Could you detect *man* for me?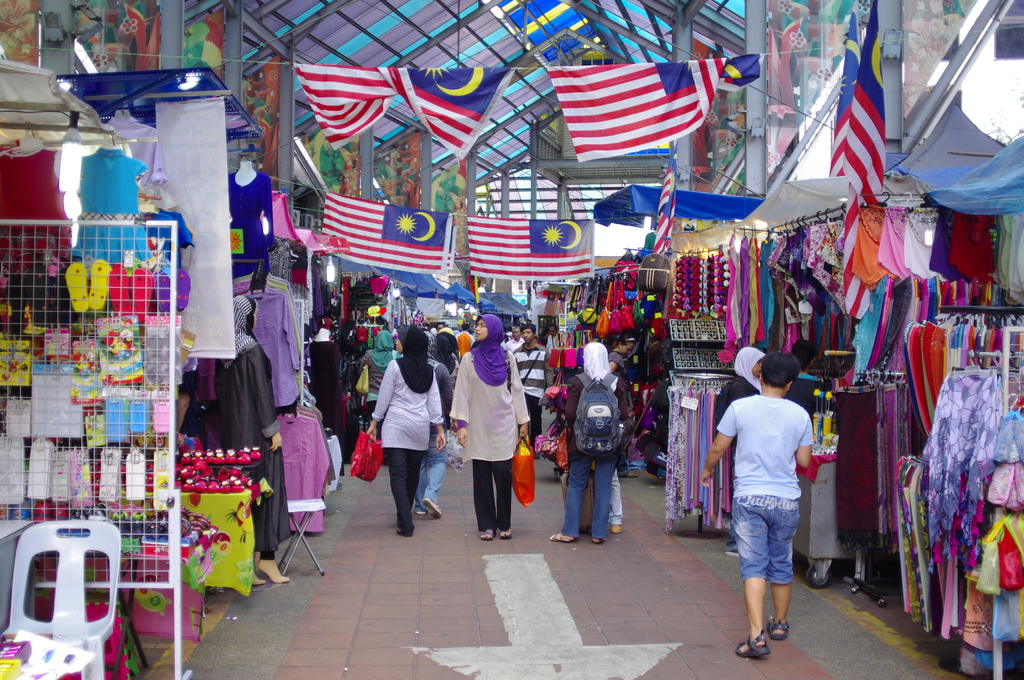
Detection result: x1=504, y1=327, x2=525, y2=350.
